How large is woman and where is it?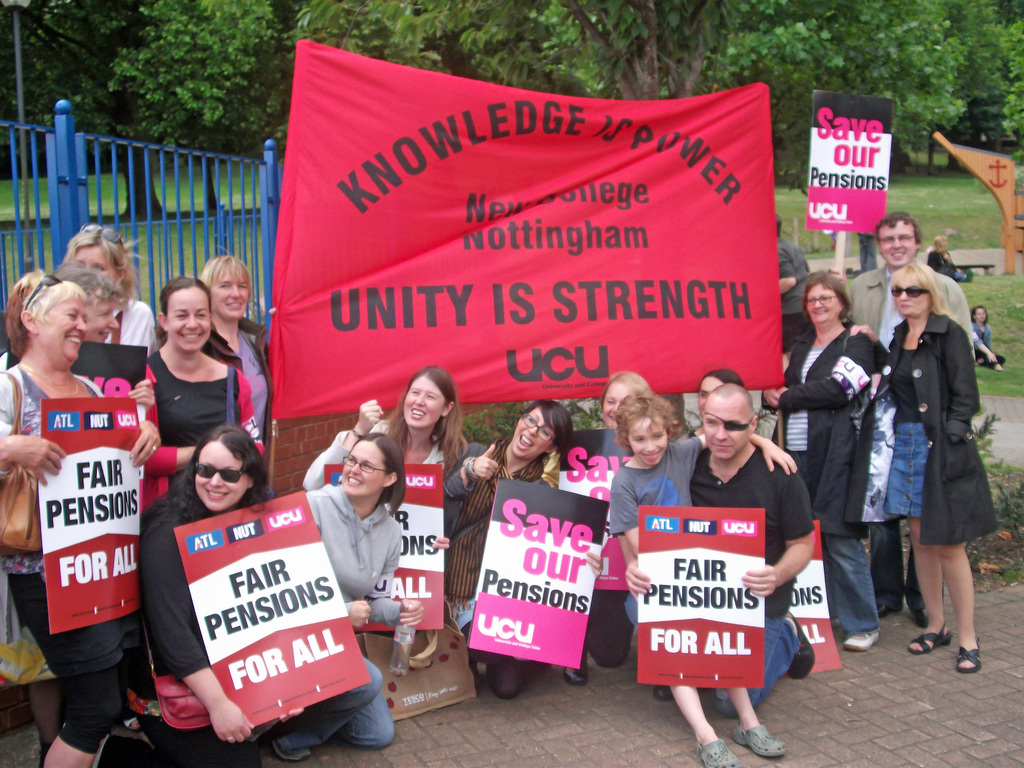
Bounding box: [left=756, top=271, right=899, bottom=648].
